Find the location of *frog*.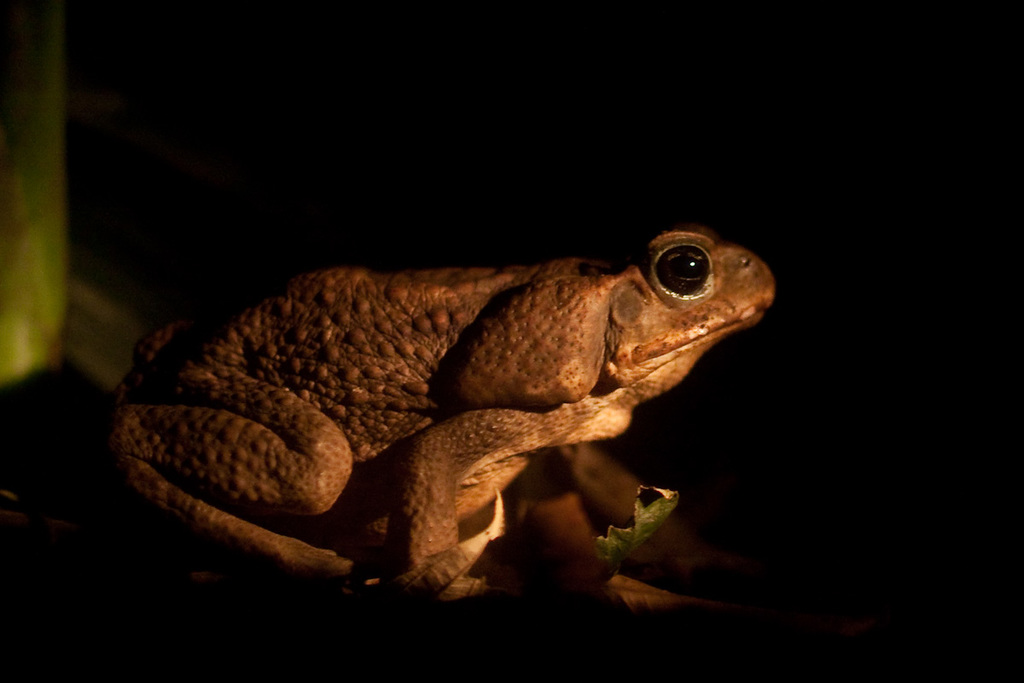
Location: select_region(100, 221, 776, 595).
